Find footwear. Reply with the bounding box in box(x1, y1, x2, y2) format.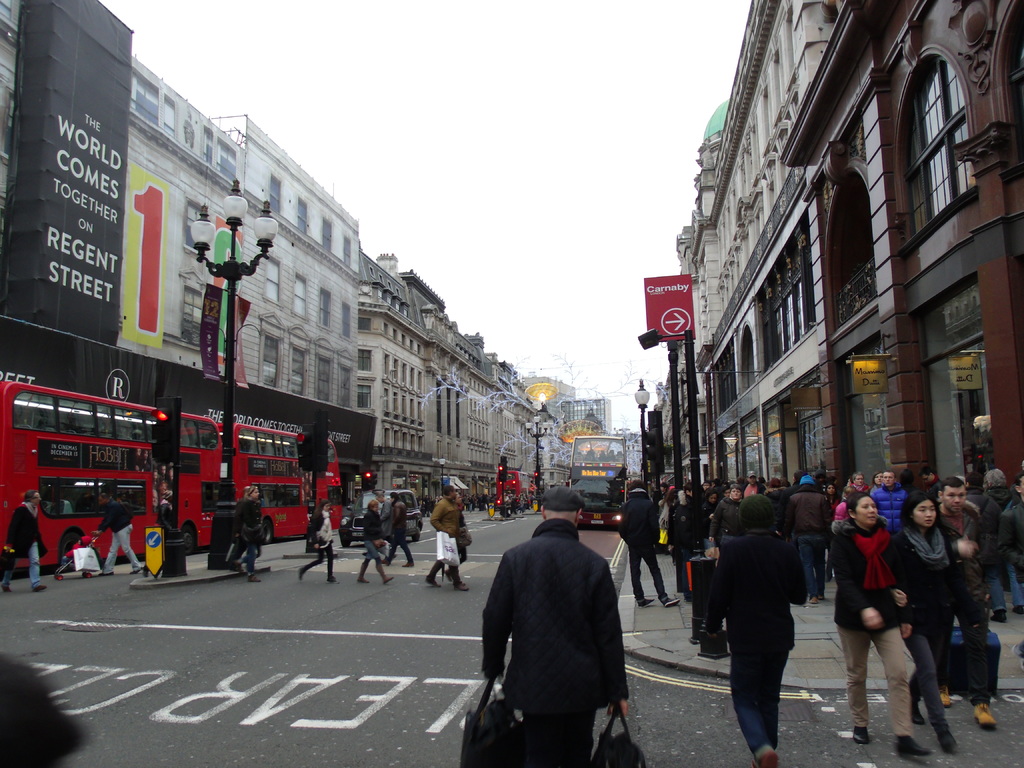
box(751, 742, 782, 767).
